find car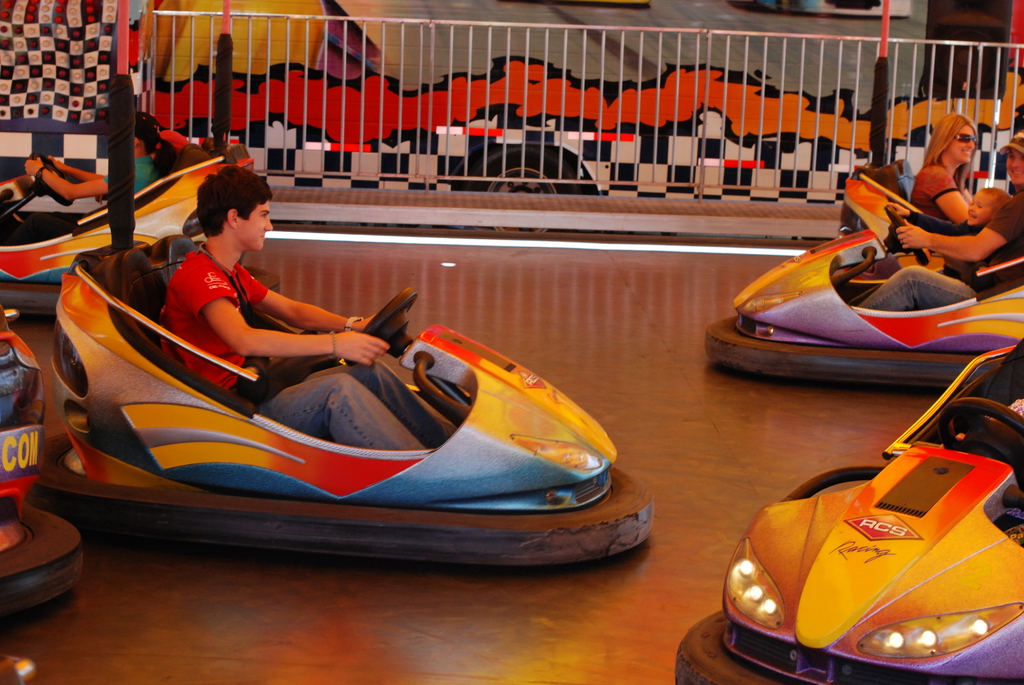
[x1=723, y1=356, x2=1009, y2=668]
